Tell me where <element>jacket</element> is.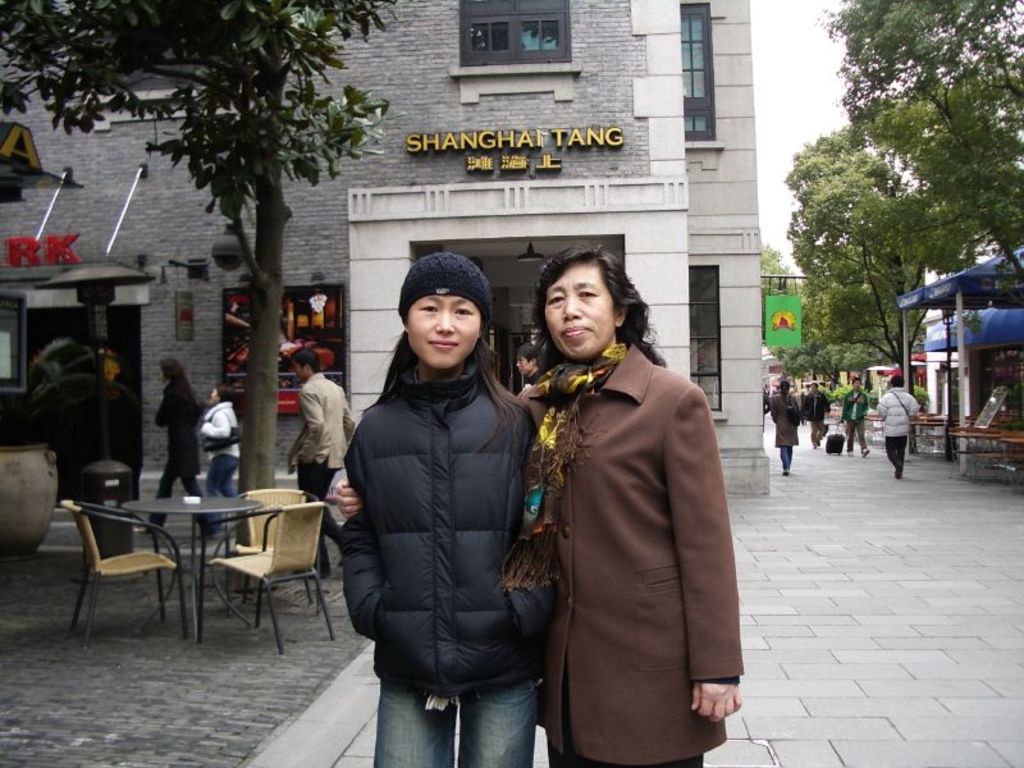
<element>jacket</element> is at region(771, 393, 799, 448).
